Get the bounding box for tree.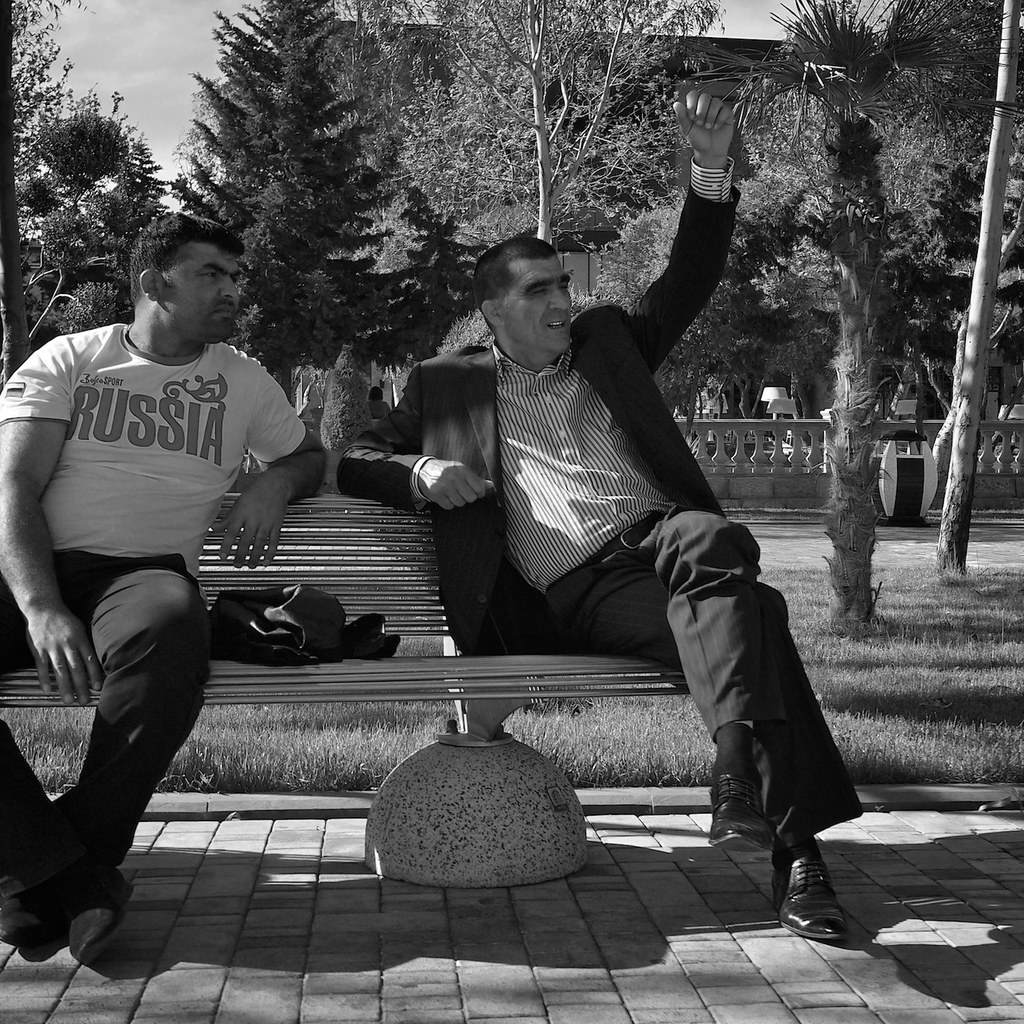
locate(589, 38, 783, 437).
